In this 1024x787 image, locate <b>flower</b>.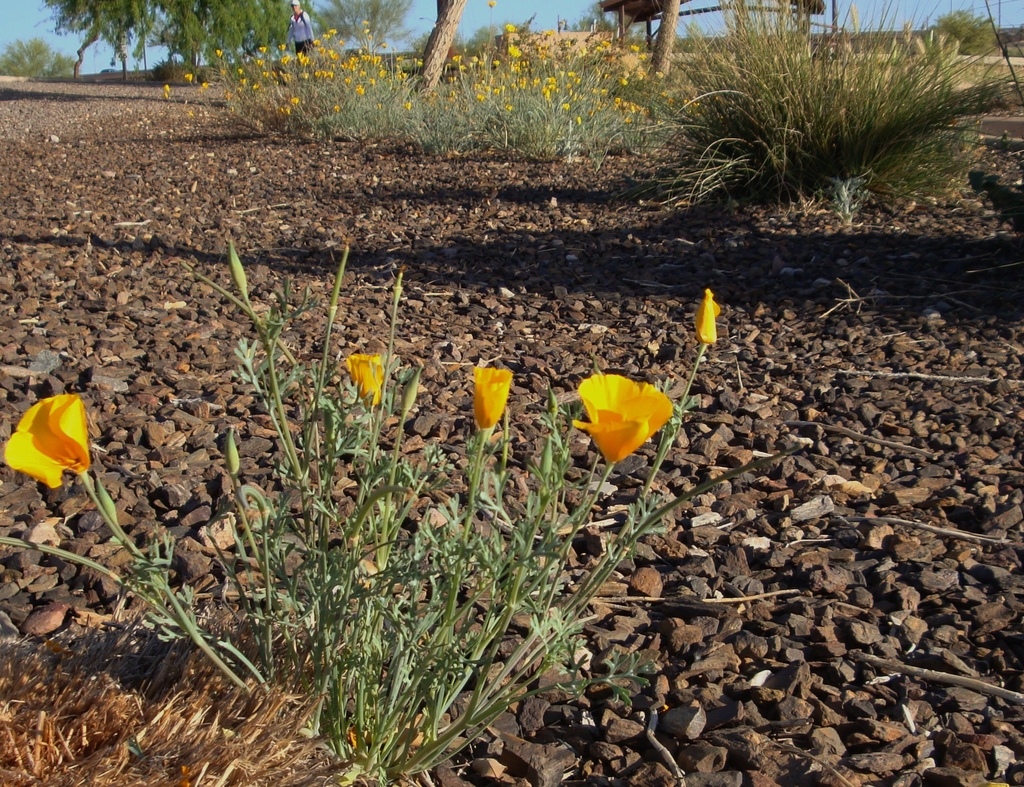
Bounding box: 541/436/555/485.
